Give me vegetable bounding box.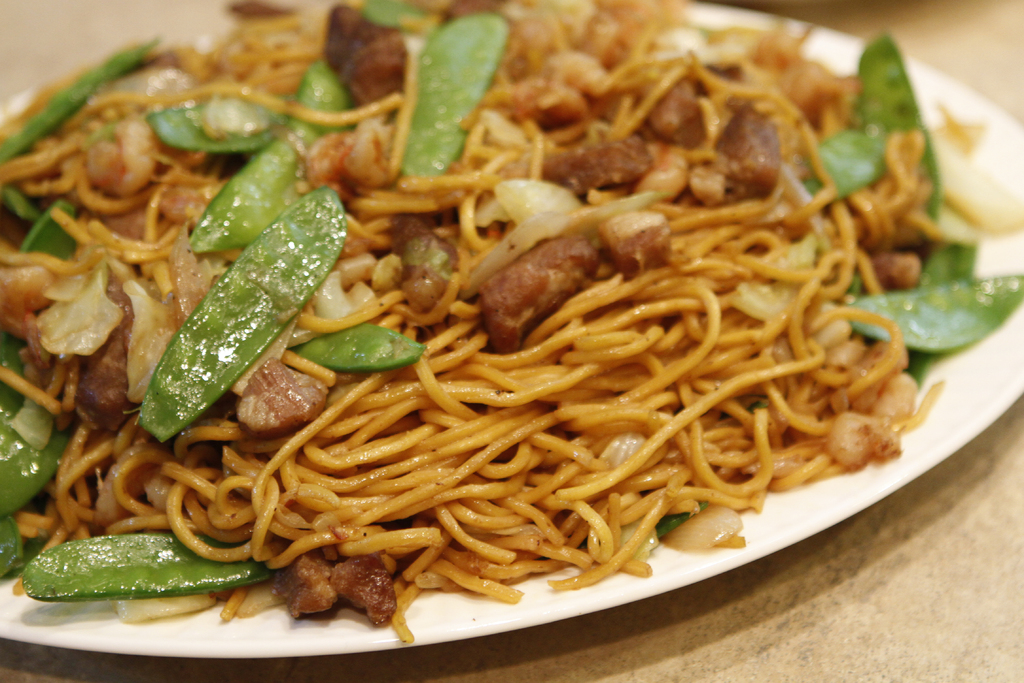
x1=21 y1=202 x2=74 y2=263.
